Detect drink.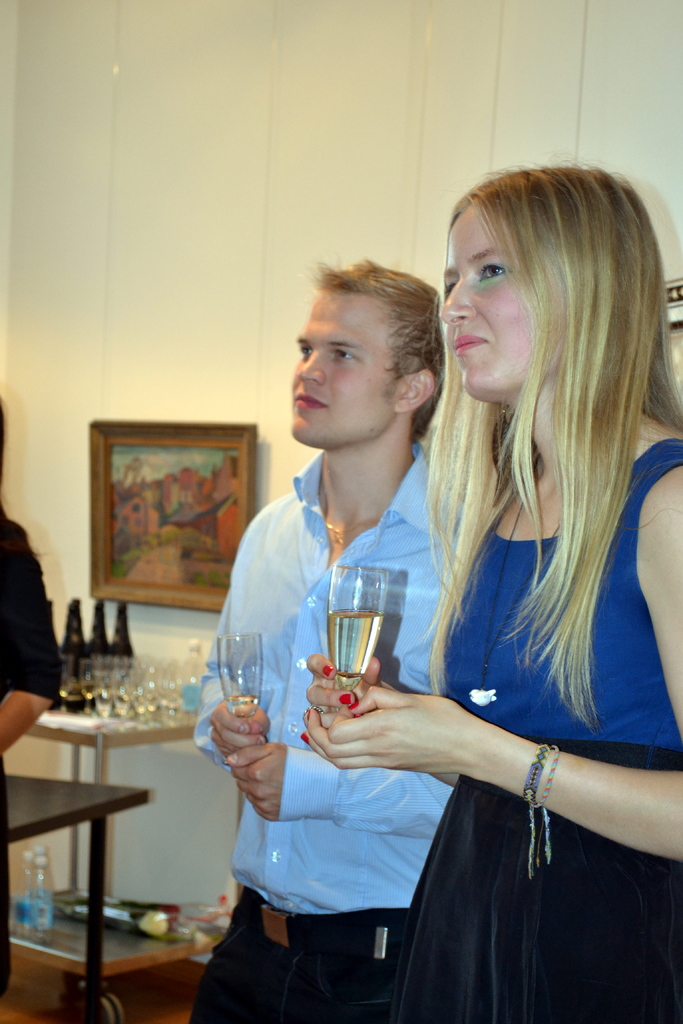
Detected at 117,696,130,717.
